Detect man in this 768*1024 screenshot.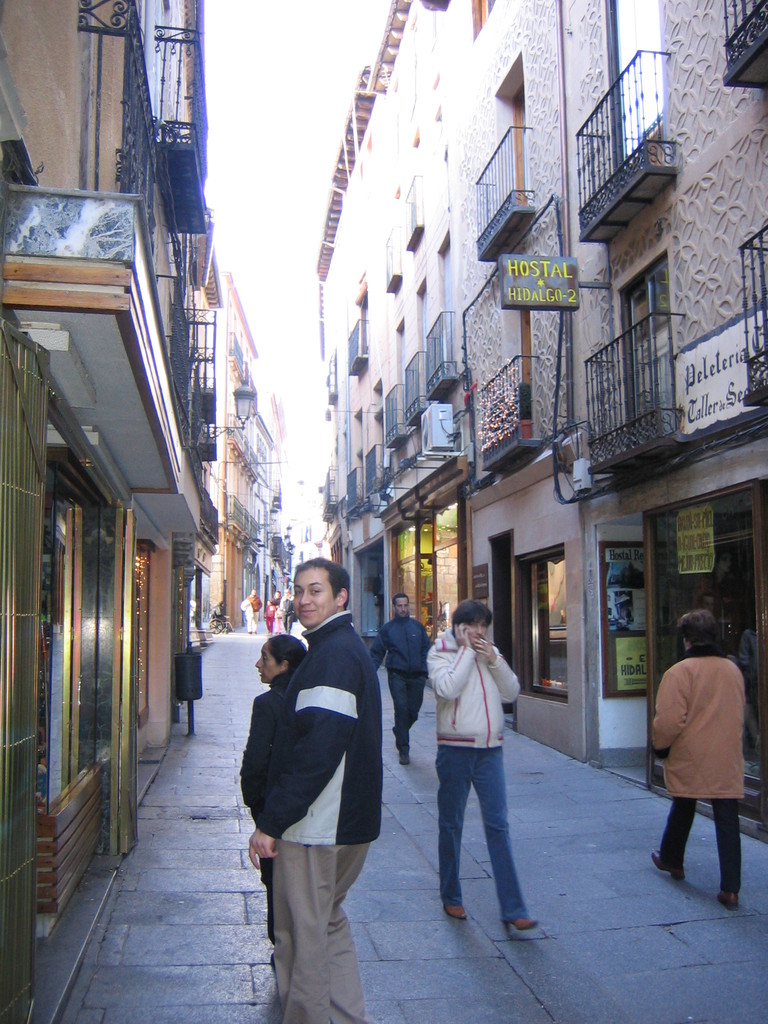
Detection: 247:586:263:635.
